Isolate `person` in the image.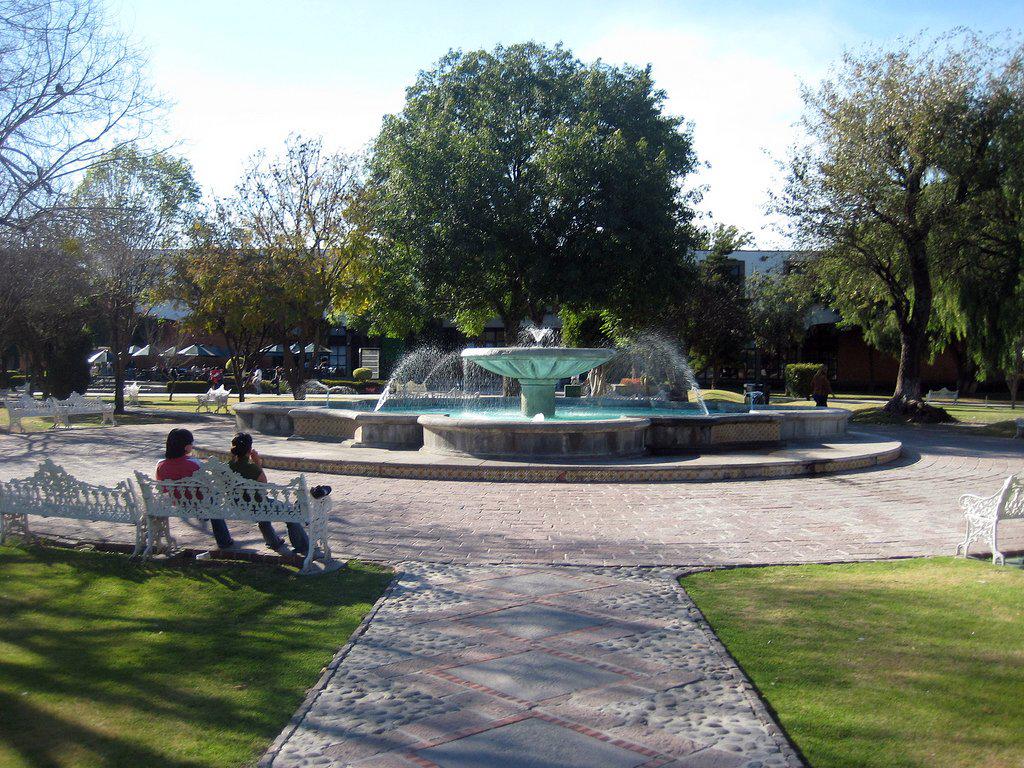
Isolated region: box=[153, 430, 238, 554].
